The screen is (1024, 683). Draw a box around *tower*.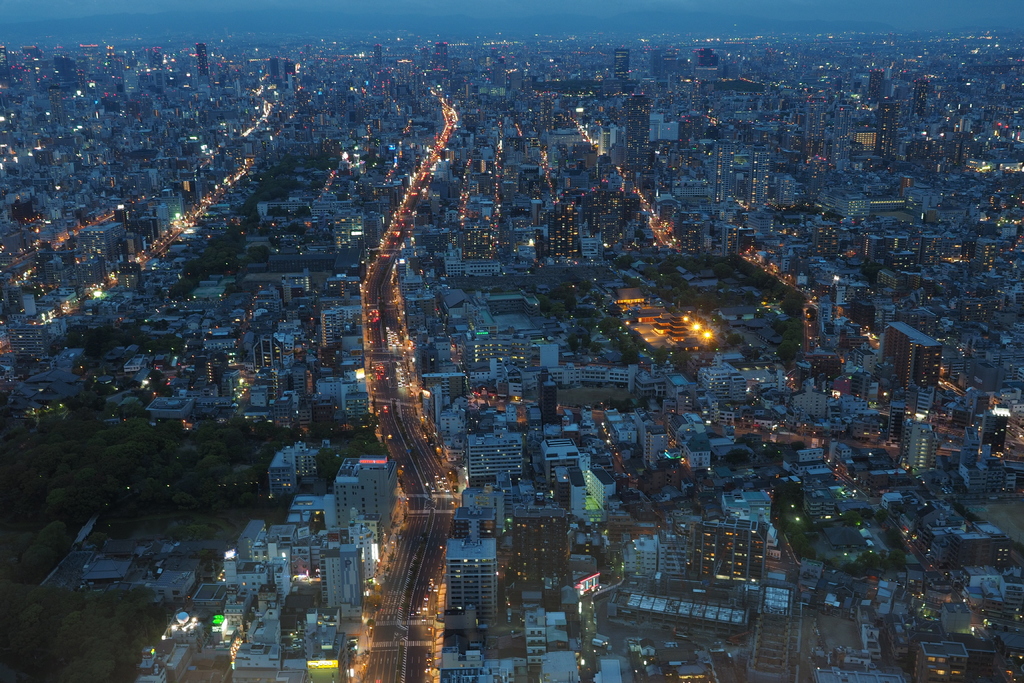
{"left": 431, "top": 42, "right": 449, "bottom": 69}.
